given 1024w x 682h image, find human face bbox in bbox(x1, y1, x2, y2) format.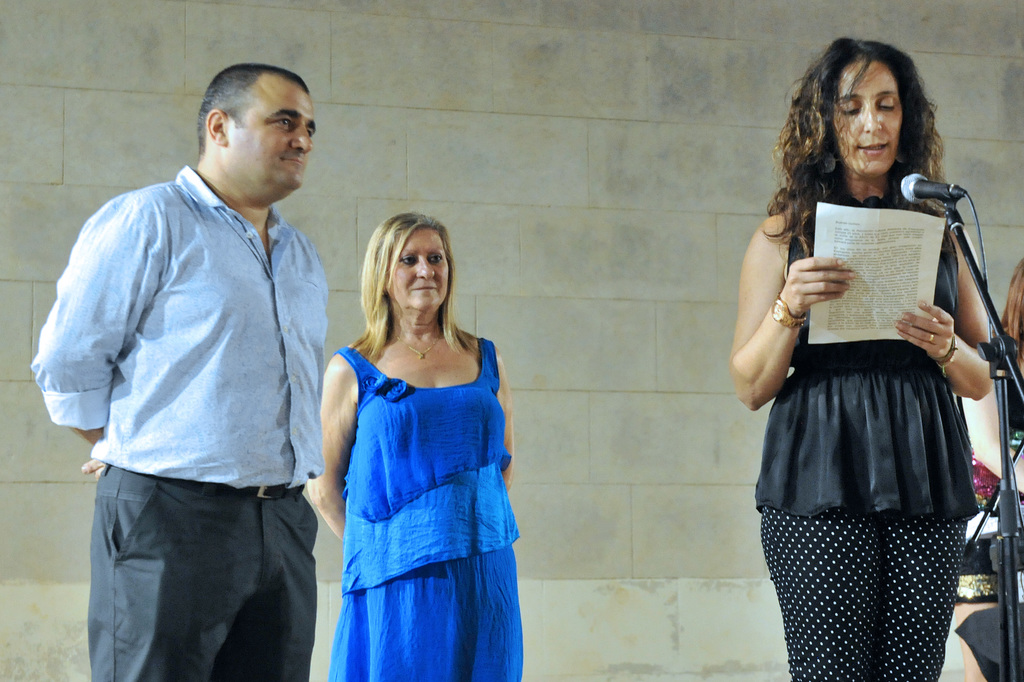
bbox(246, 88, 315, 188).
